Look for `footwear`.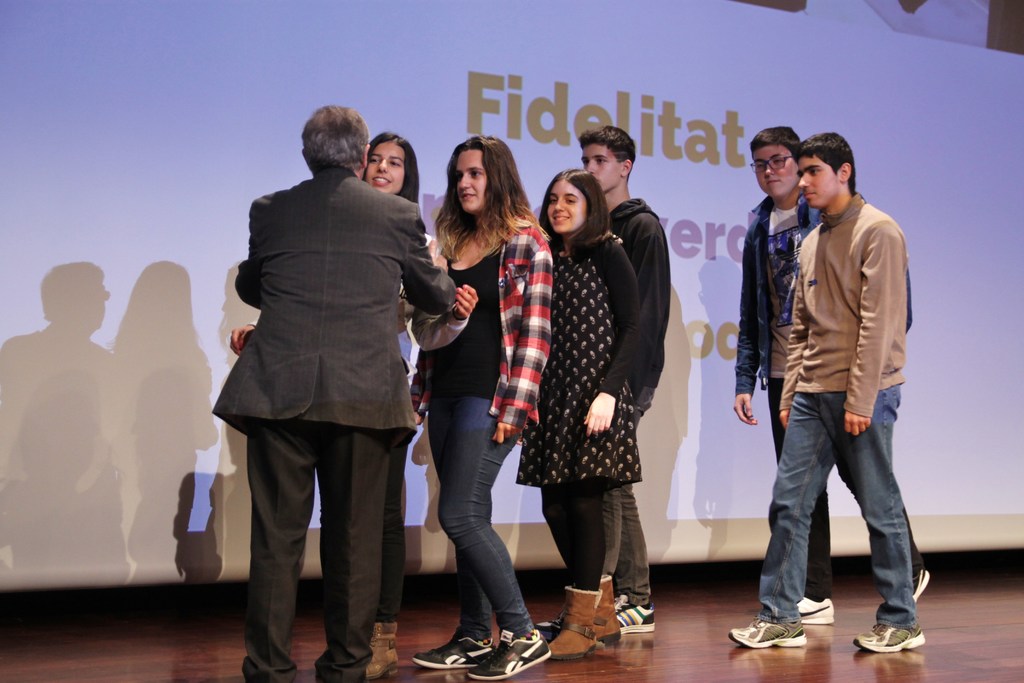
Found: bbox=(857, 617, 933, 645).
